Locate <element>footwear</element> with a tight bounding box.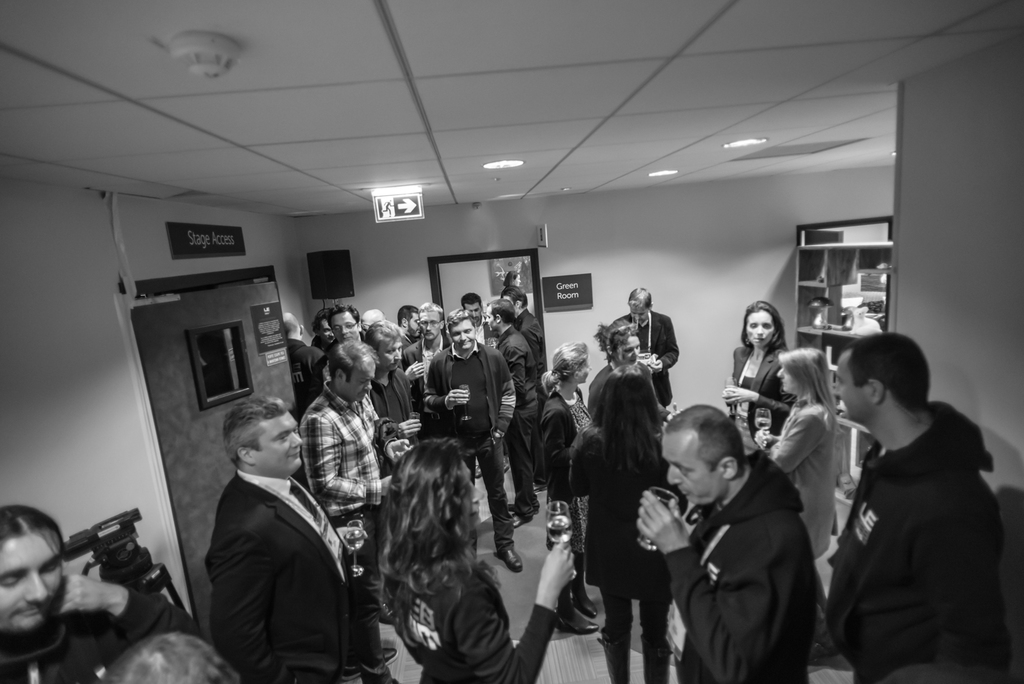
(x1=553, y1=584, x2=598, y2=633).
